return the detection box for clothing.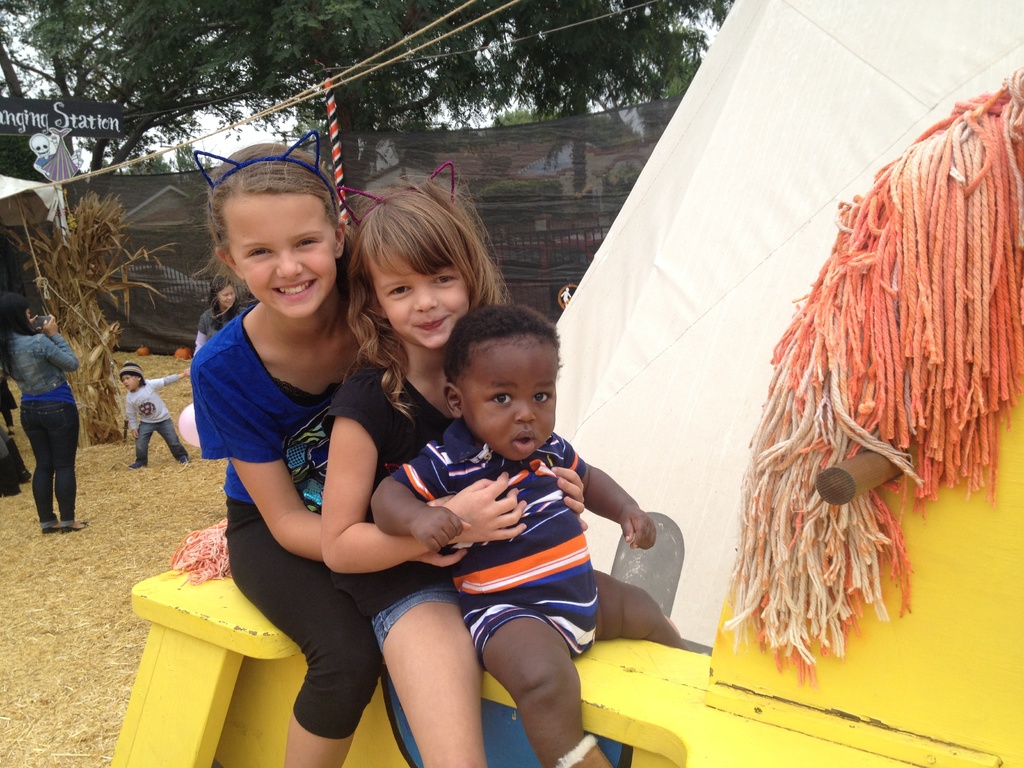
x1=0 y1=339 x2=101 y2=540.
